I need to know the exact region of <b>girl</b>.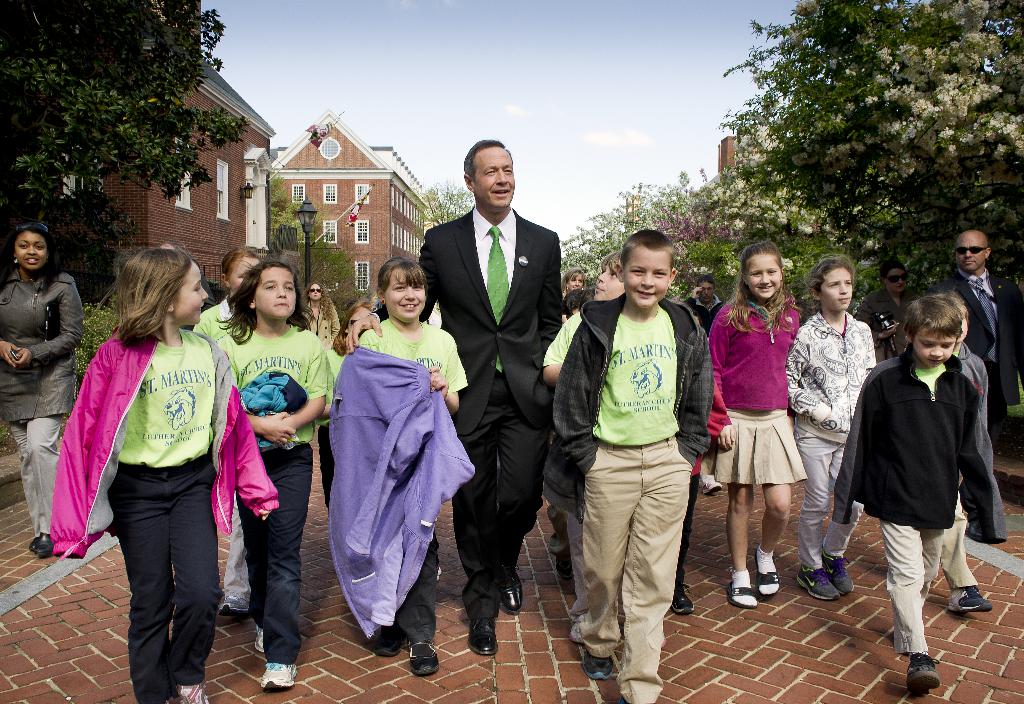
Region: region(193, 247, 259, 616).
